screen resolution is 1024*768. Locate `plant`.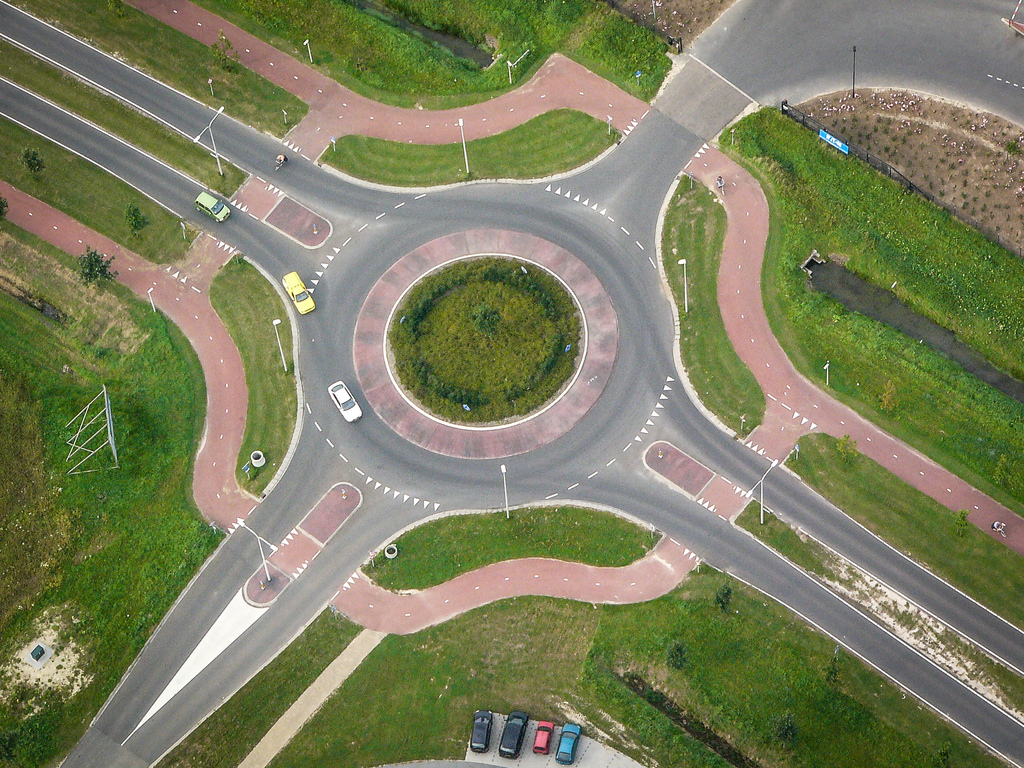
bbox=(0, 199, 229, 767).
